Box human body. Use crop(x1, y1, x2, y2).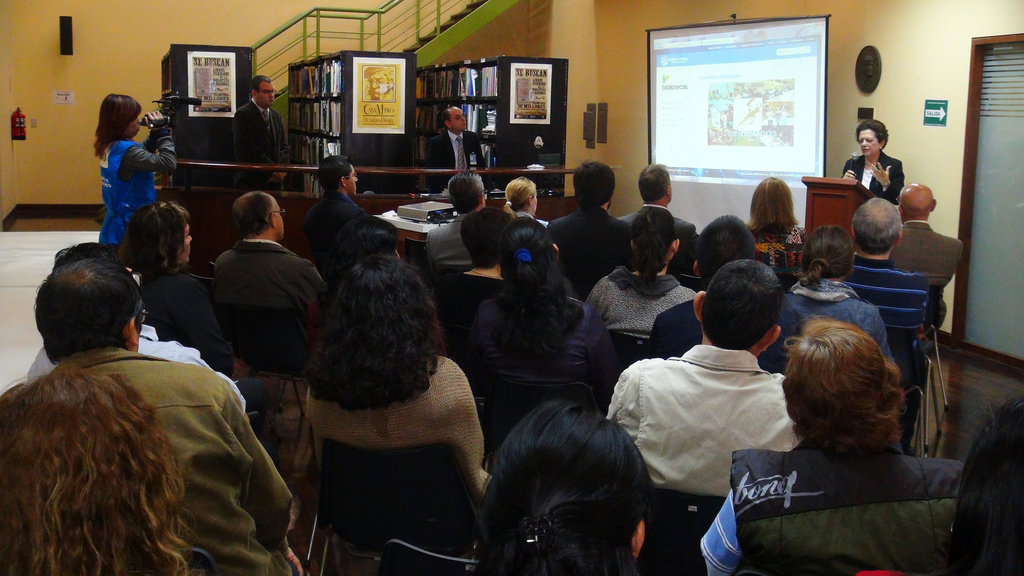
crop(464, 397, 654, 575).
